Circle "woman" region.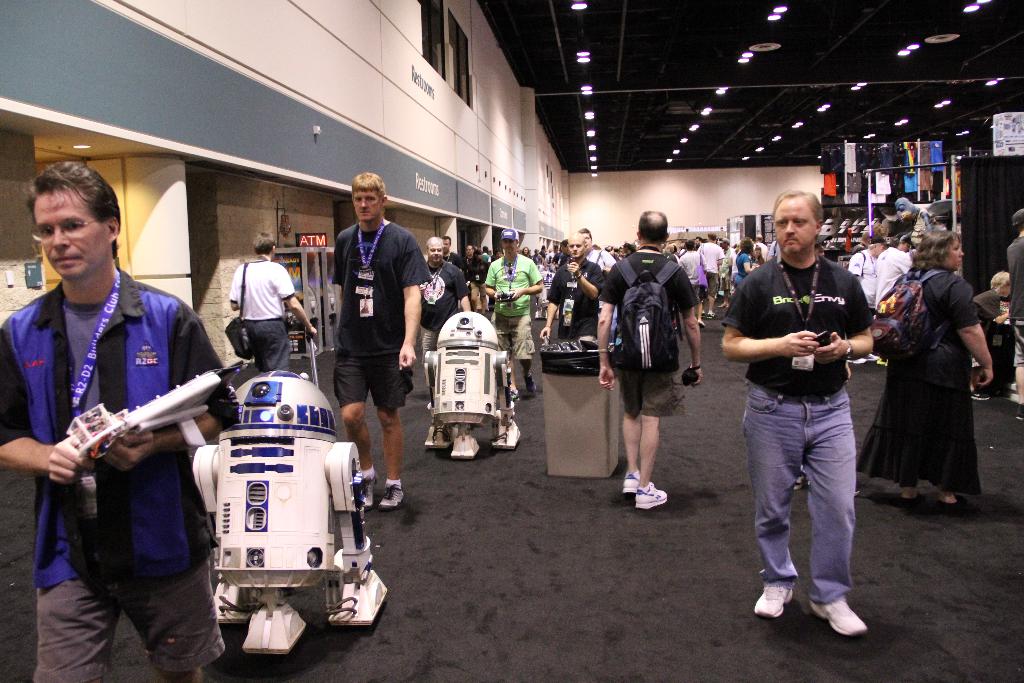
Region: bbox=(882, 224, 999, 525).
